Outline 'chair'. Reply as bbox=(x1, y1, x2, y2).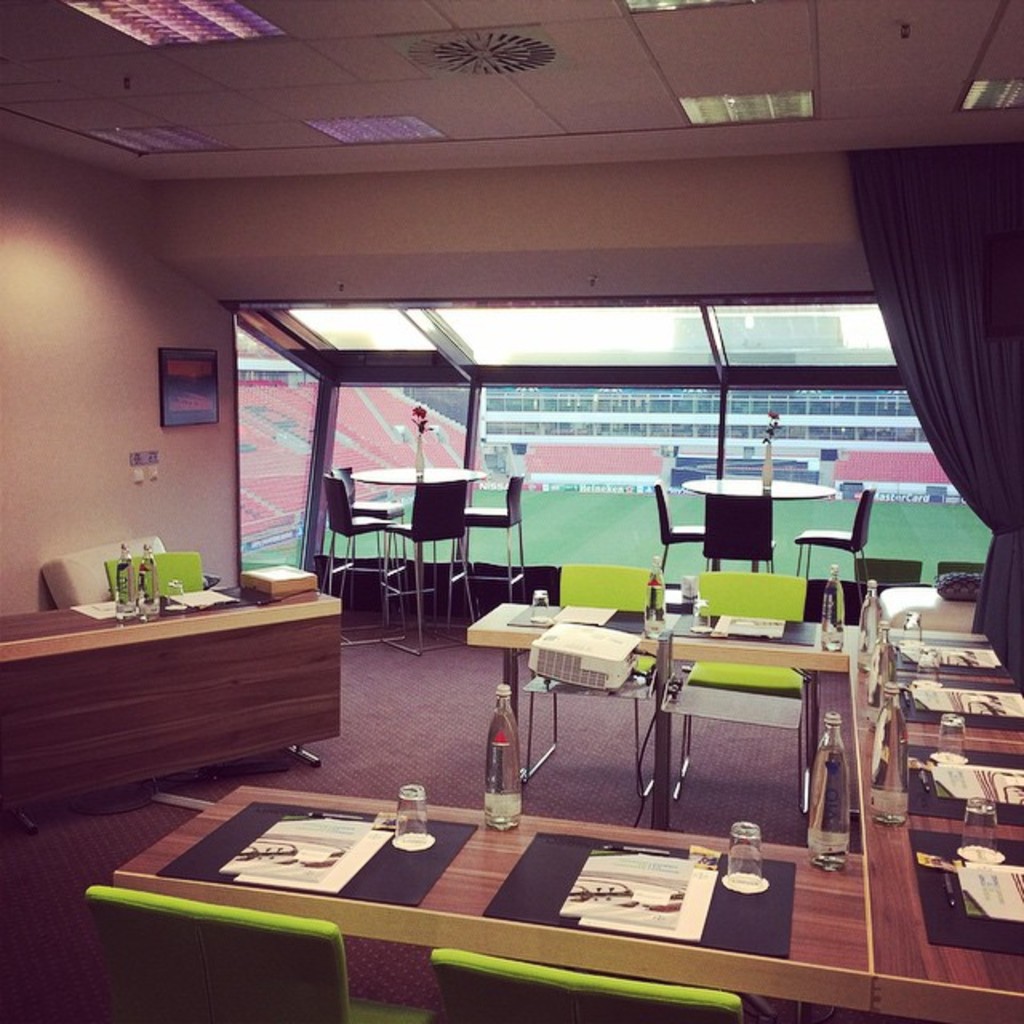
bbox=(694, 488, 774, 571).
